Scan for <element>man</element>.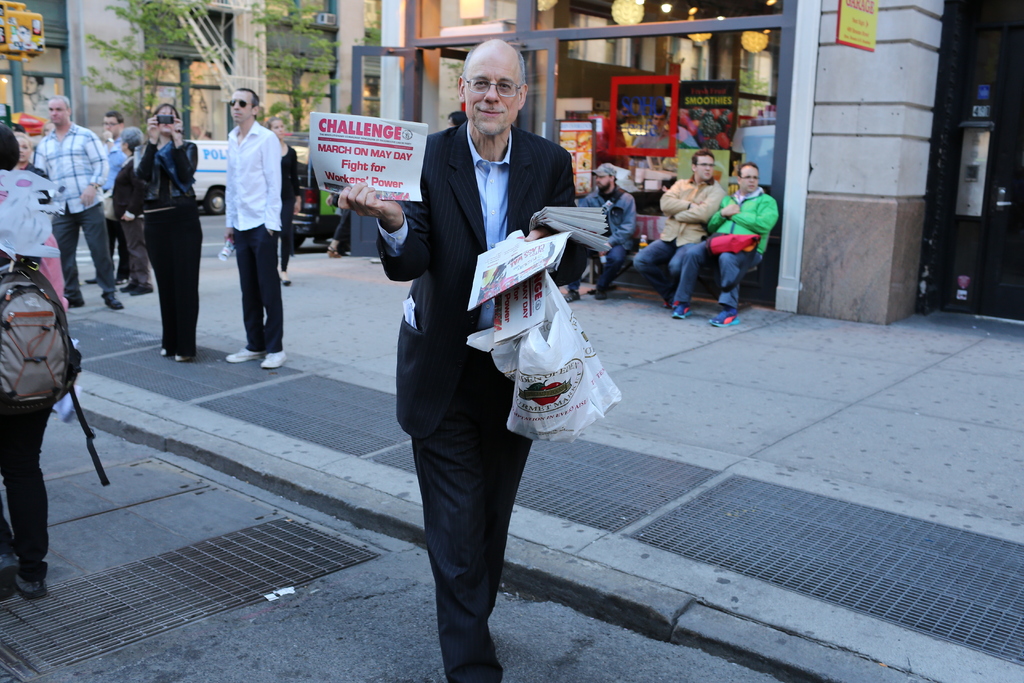
Scan result: <bbox>21, 92, 123, 316</bbox>.
